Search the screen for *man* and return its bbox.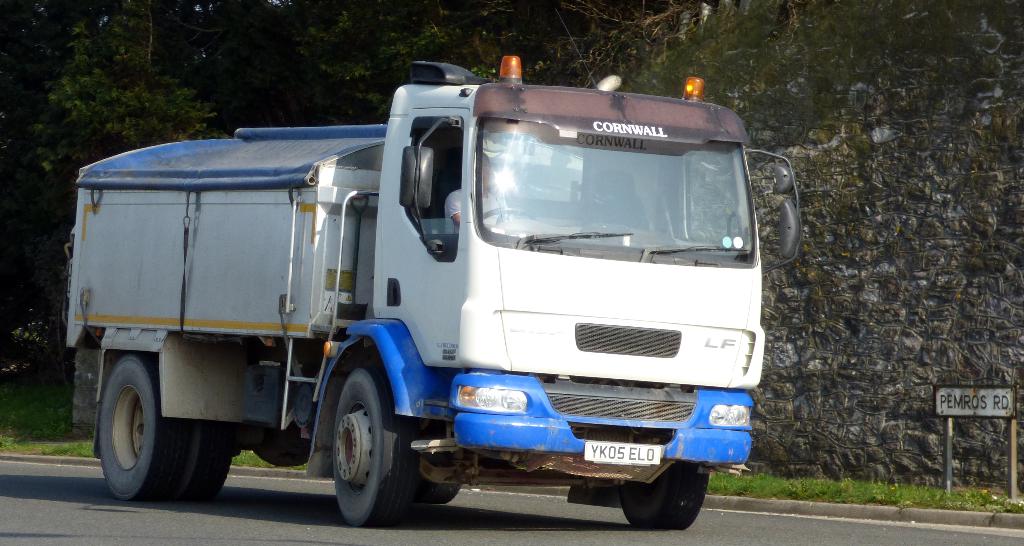
Found: bbox(442, 144, 521, 236).
